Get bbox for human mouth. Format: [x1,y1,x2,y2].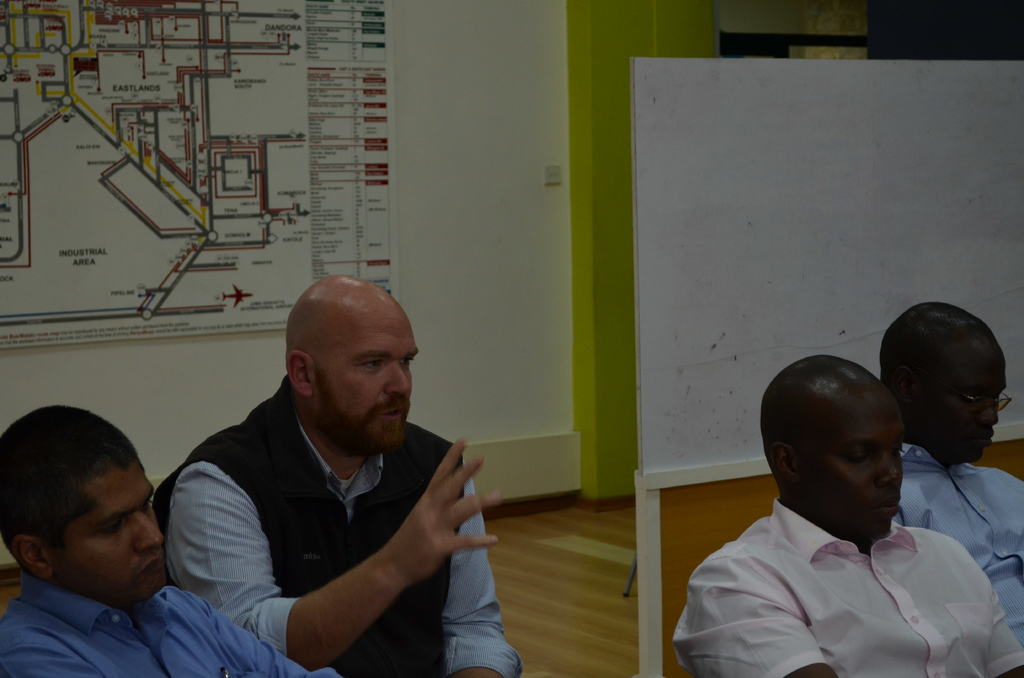
[974,421,993,449].
